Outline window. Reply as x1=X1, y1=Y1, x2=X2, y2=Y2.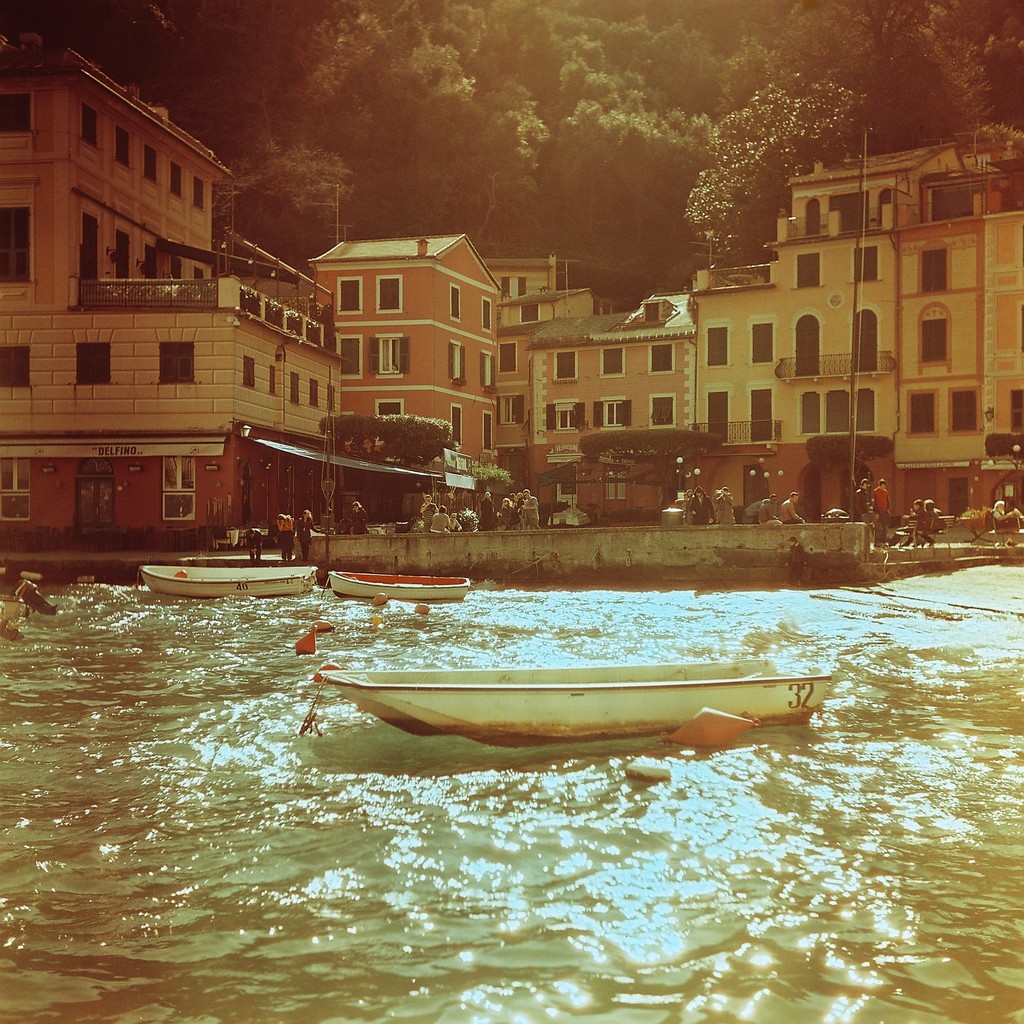
x1=909, y1=394, x2=934, y2=429.
